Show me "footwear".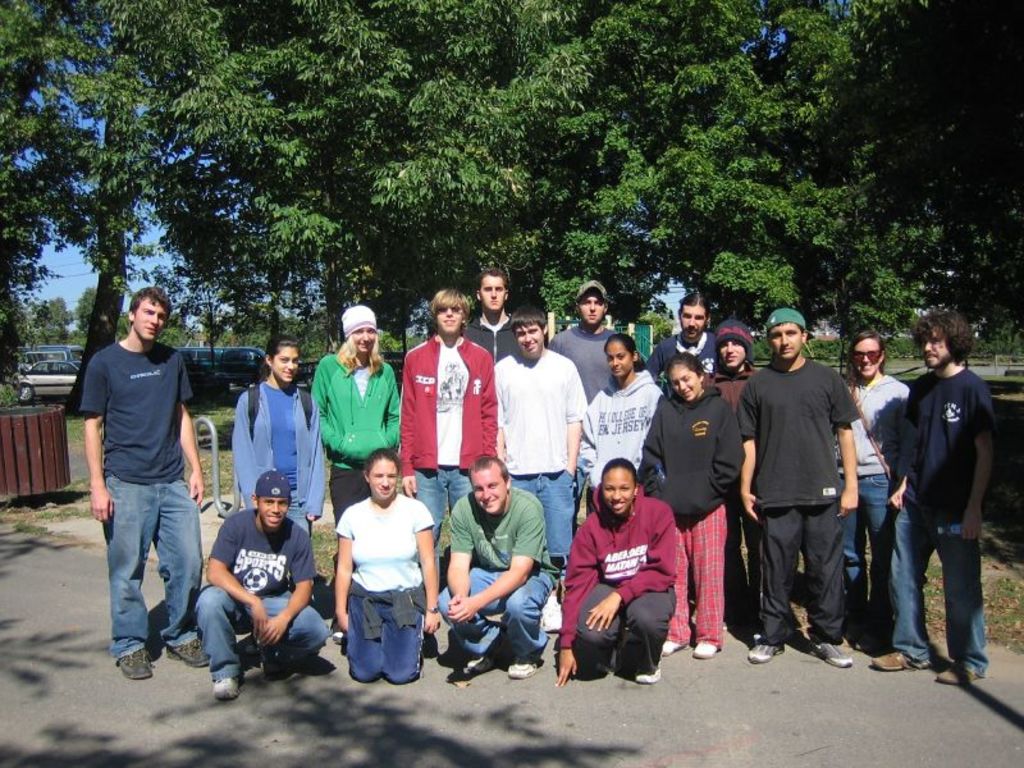
"footwear" is here: 808/641/854/667.
